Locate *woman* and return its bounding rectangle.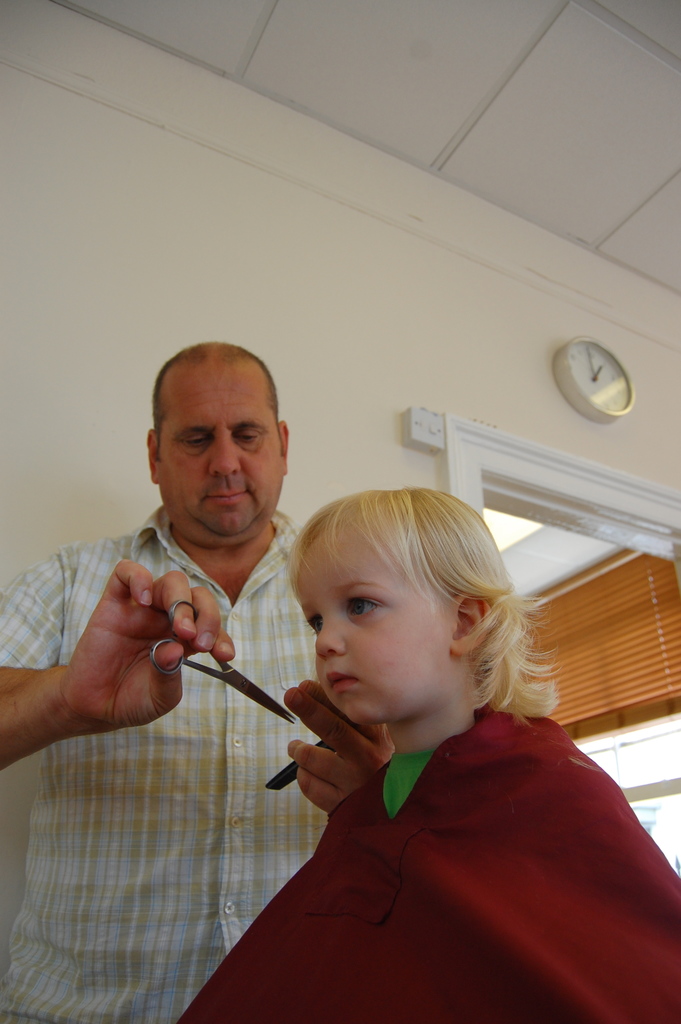
locate(172, 459, 621, 1018).
